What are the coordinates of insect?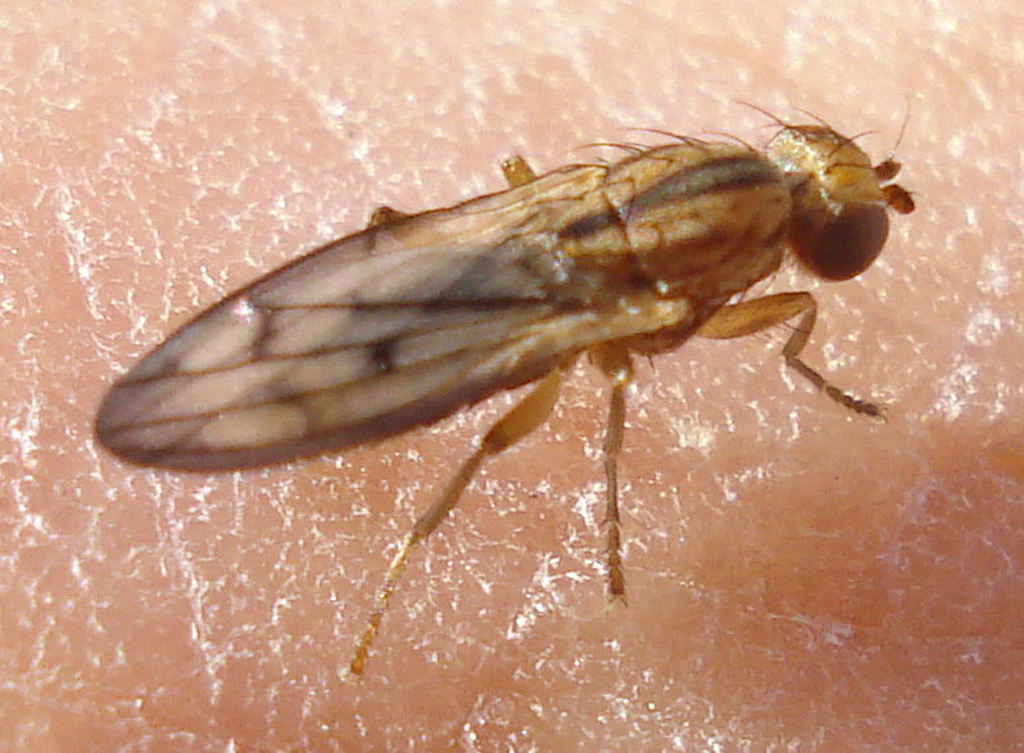
BBox(90, 98, 926, 679).
